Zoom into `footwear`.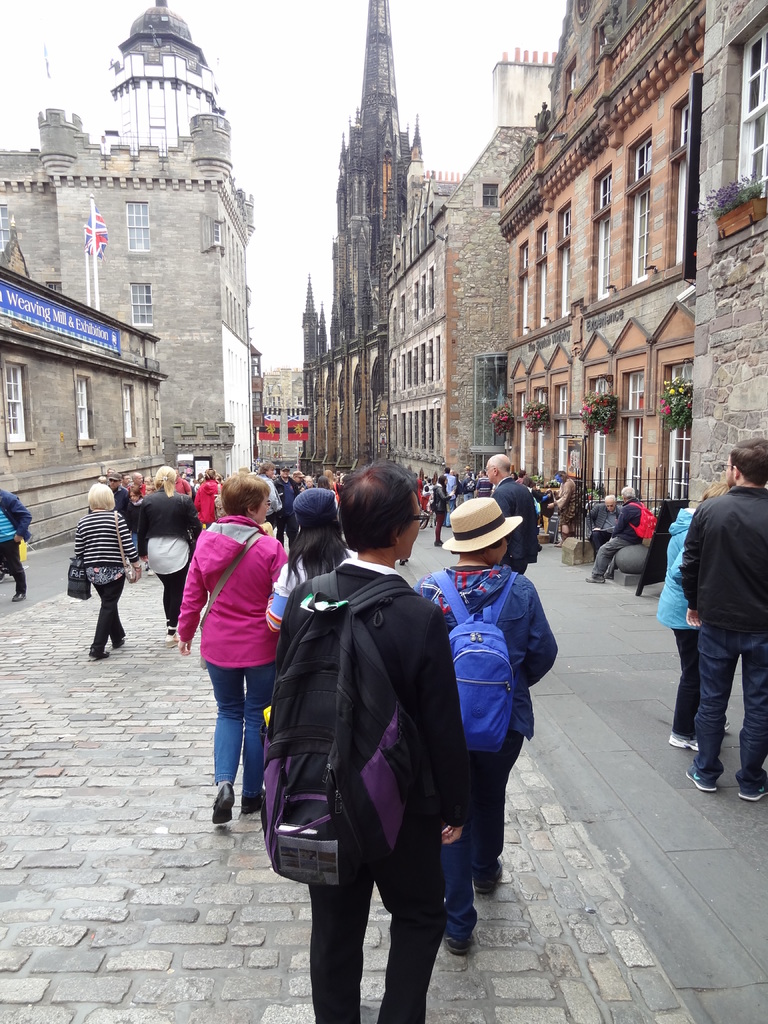
Zoom target: {"left": 442, "top": 931, "right": 473, "bottom": 959}.
